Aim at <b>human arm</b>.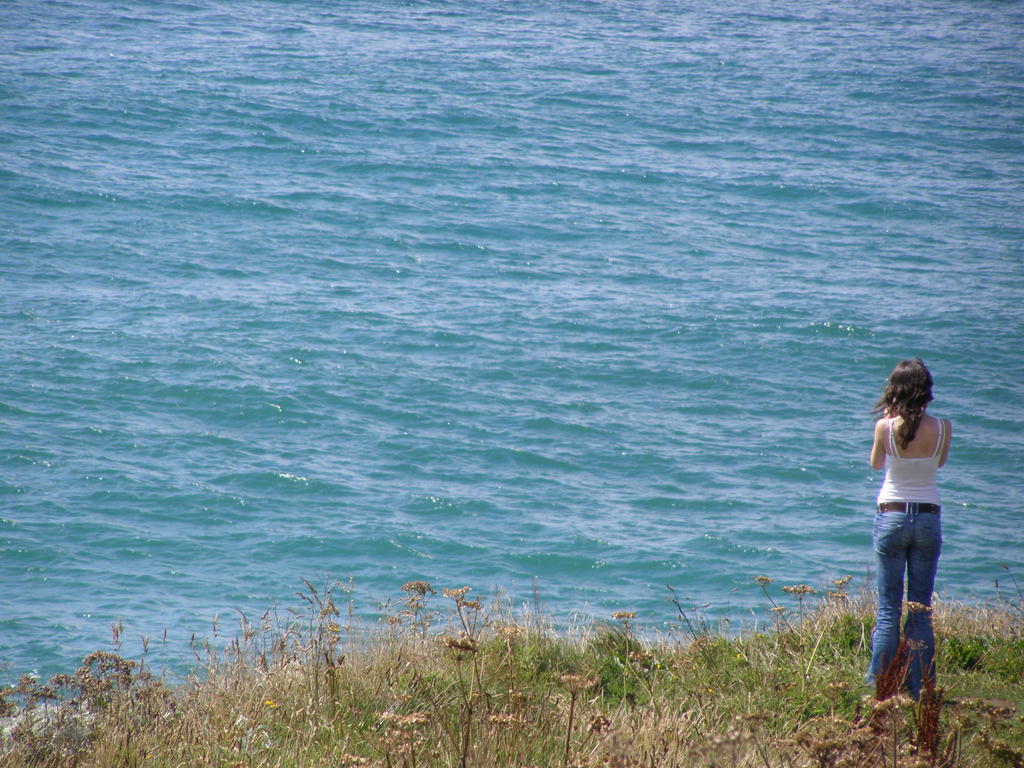
Aimed at [x1=872, y1=423, x2=887, y2=475].
